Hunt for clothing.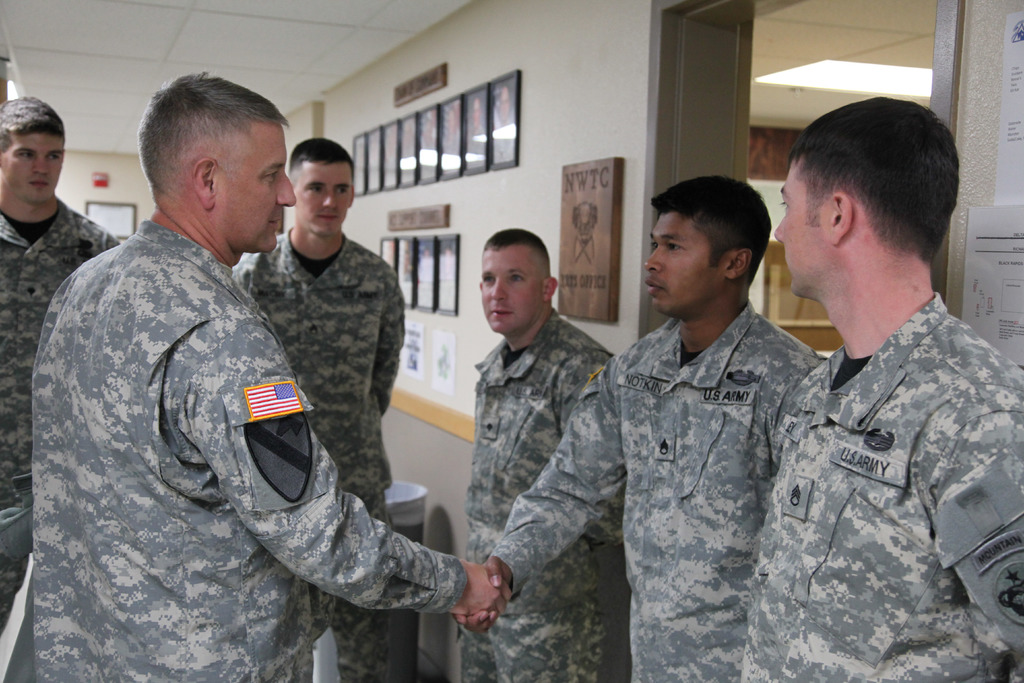
Hunted down at {"x1": 0, "y1": 197, "x2": 116, "y2": 632}.
